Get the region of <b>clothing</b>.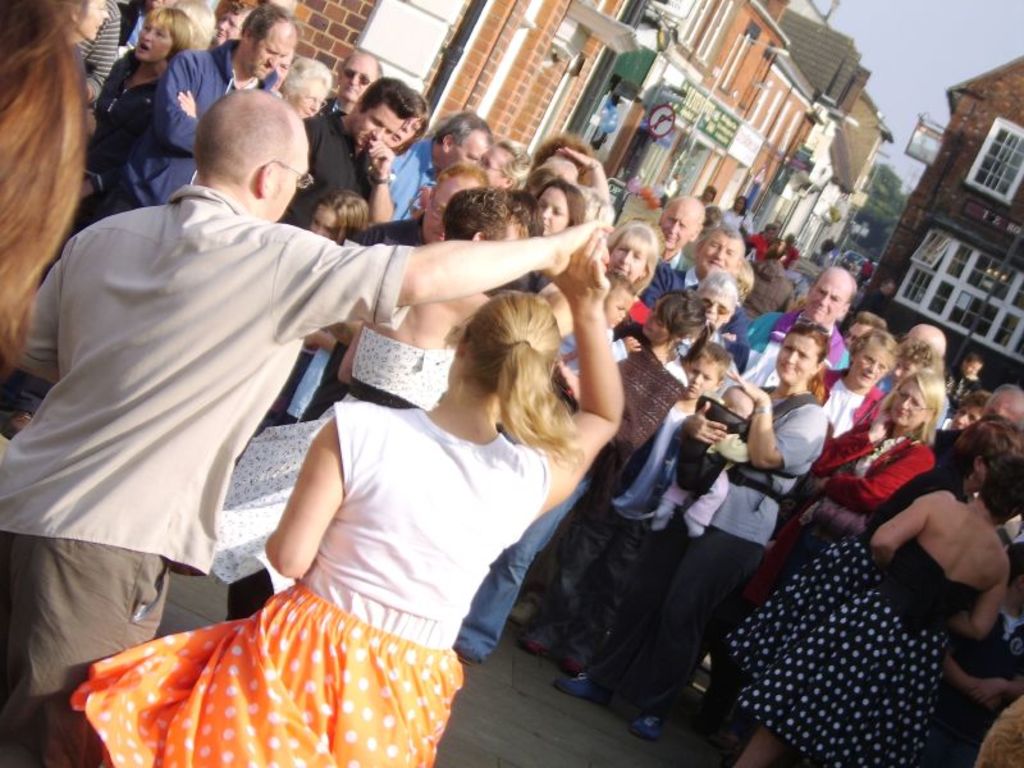
Rect(736, 529, 977, 767).
